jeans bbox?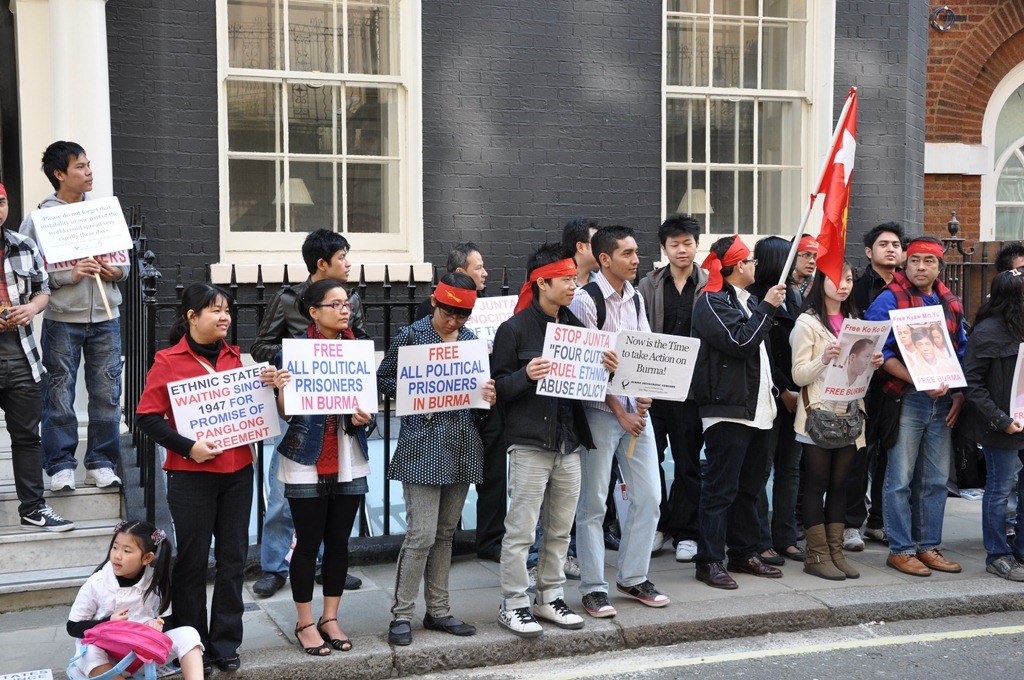
389 485 469 623
